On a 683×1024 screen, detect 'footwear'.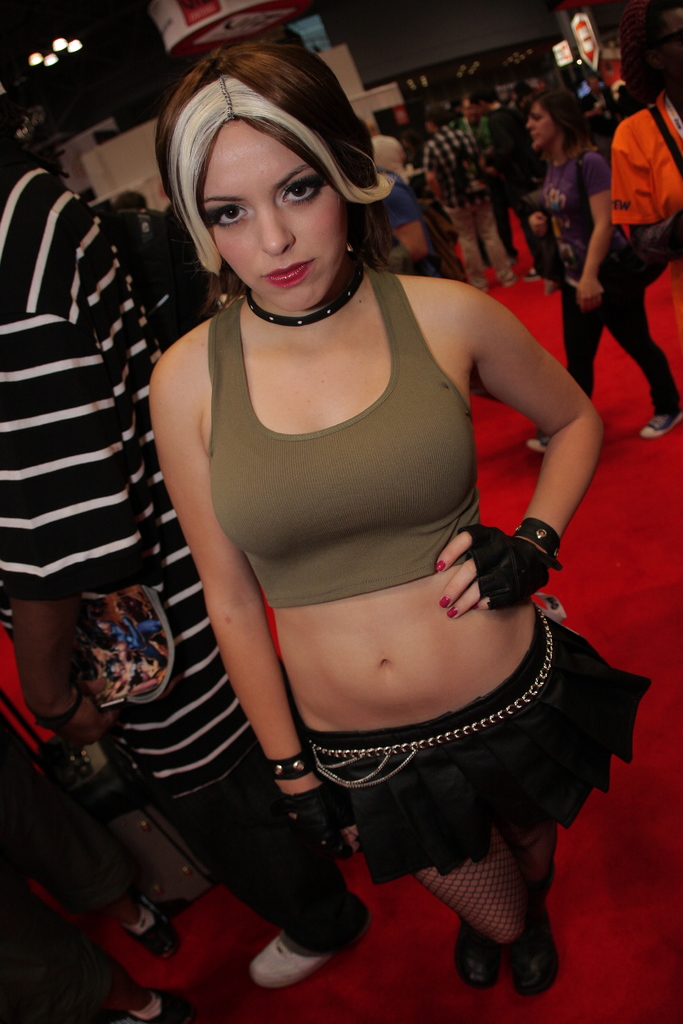
640 410 682 435.
